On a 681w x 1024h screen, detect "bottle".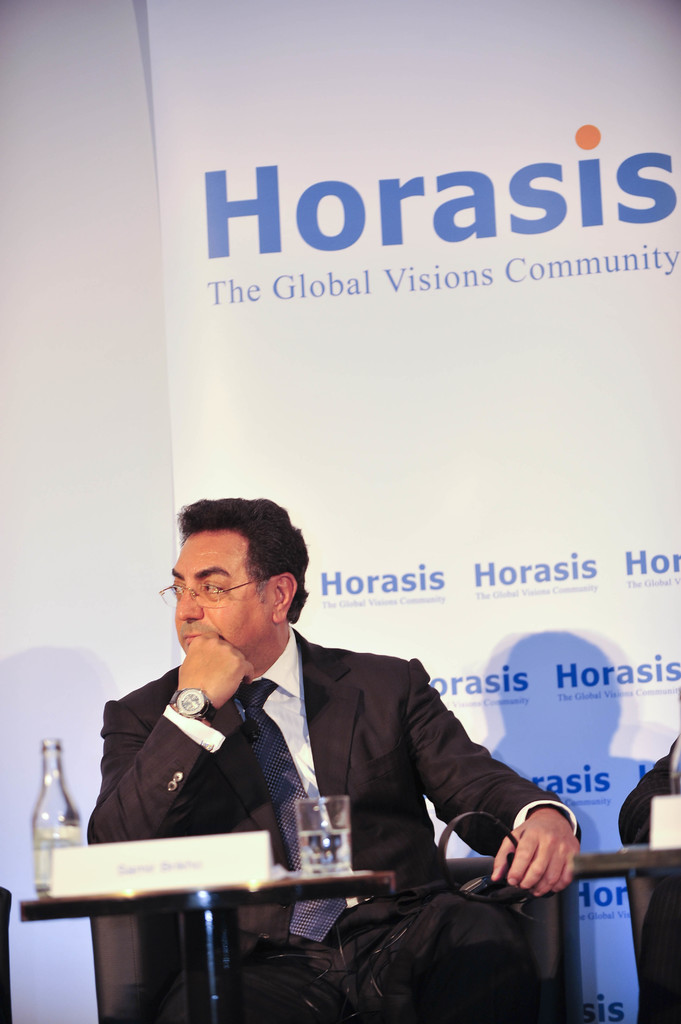
(24, 750, 83, 914).
